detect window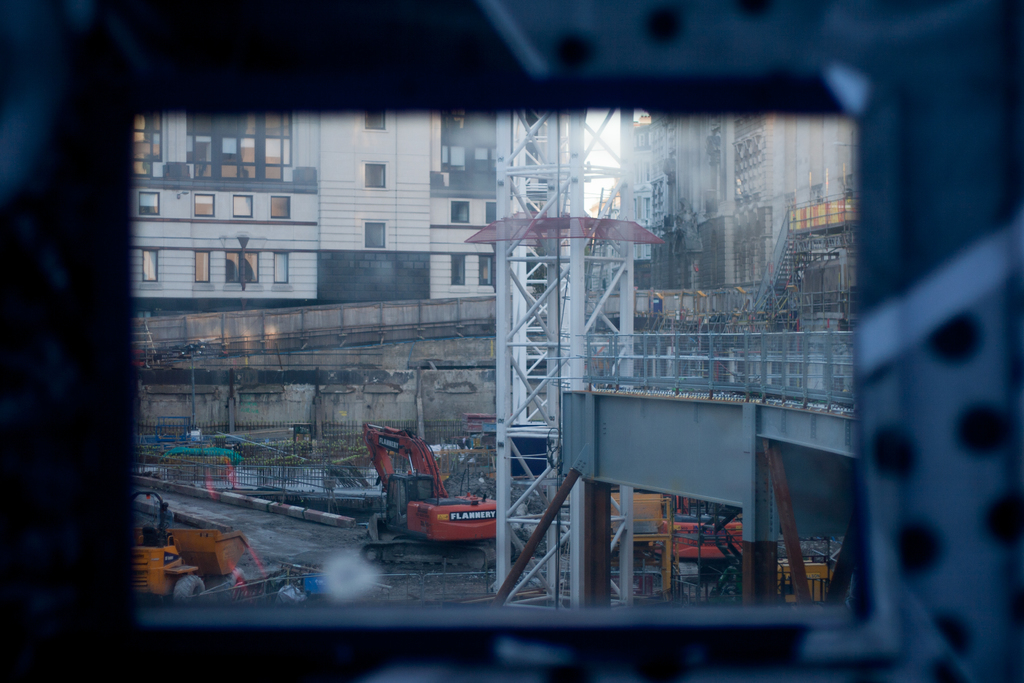
bbox(365, 163, 385, 186)
